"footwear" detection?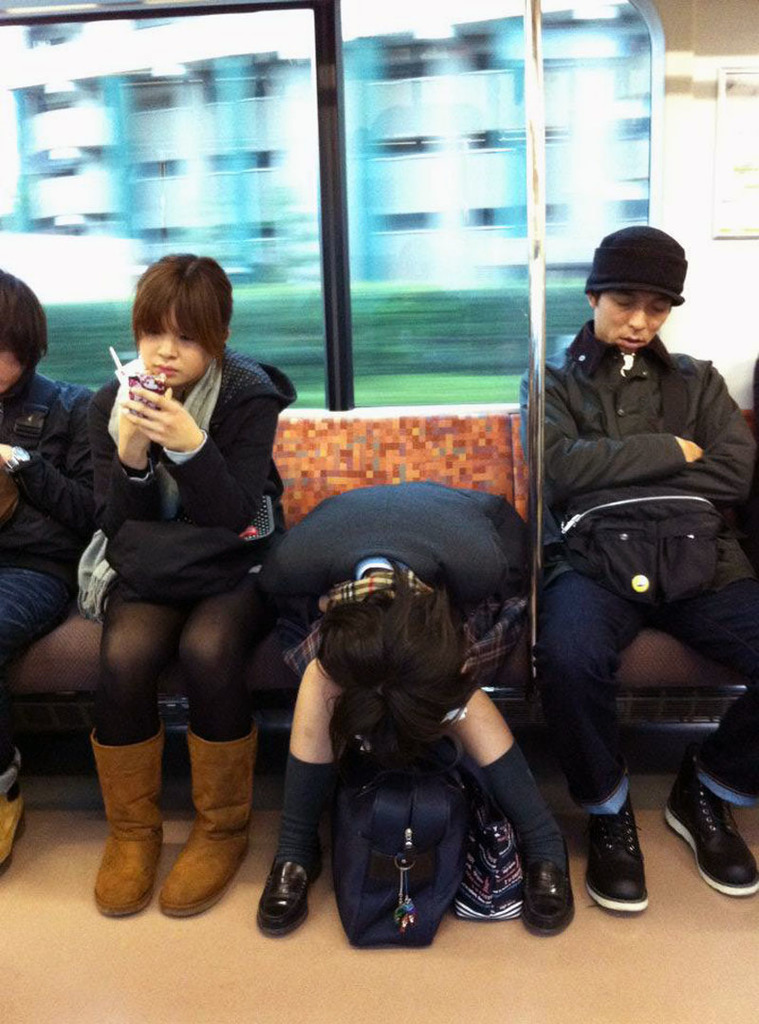
83, 708, 161, 906
